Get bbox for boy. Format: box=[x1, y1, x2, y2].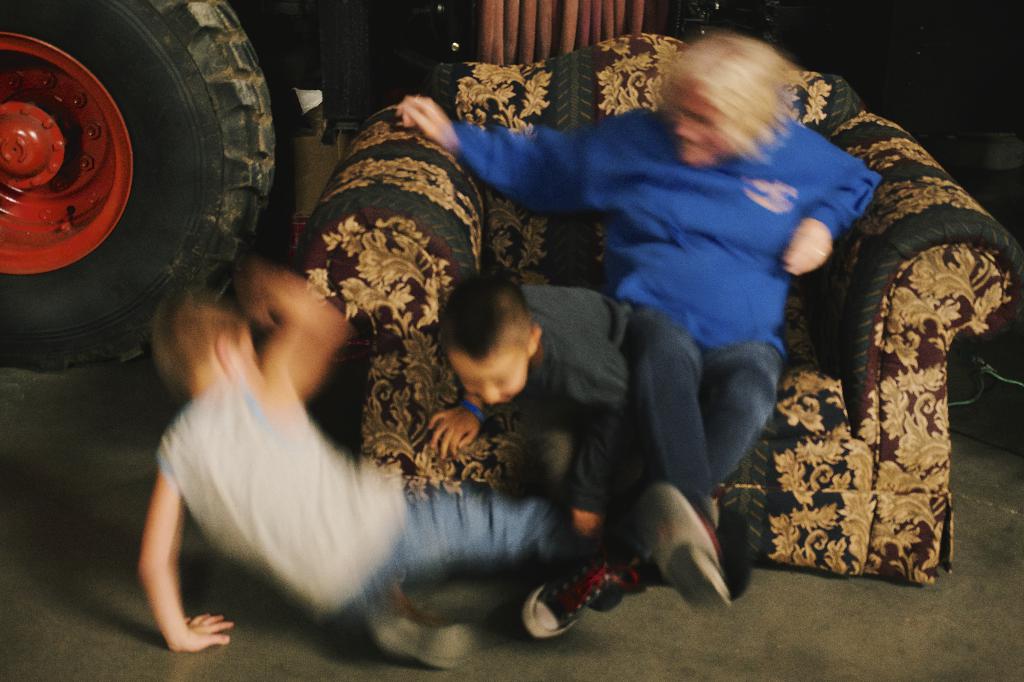
box=[128, 260, 614, 667].
